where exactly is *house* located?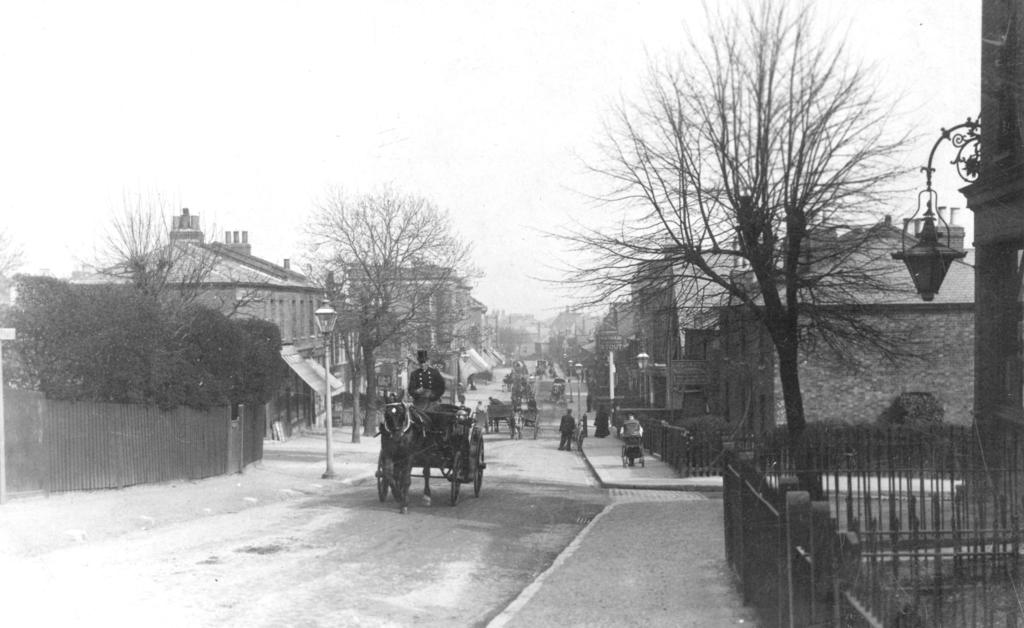
Its bounding box is l=4, t=216, r=324, b=470.
